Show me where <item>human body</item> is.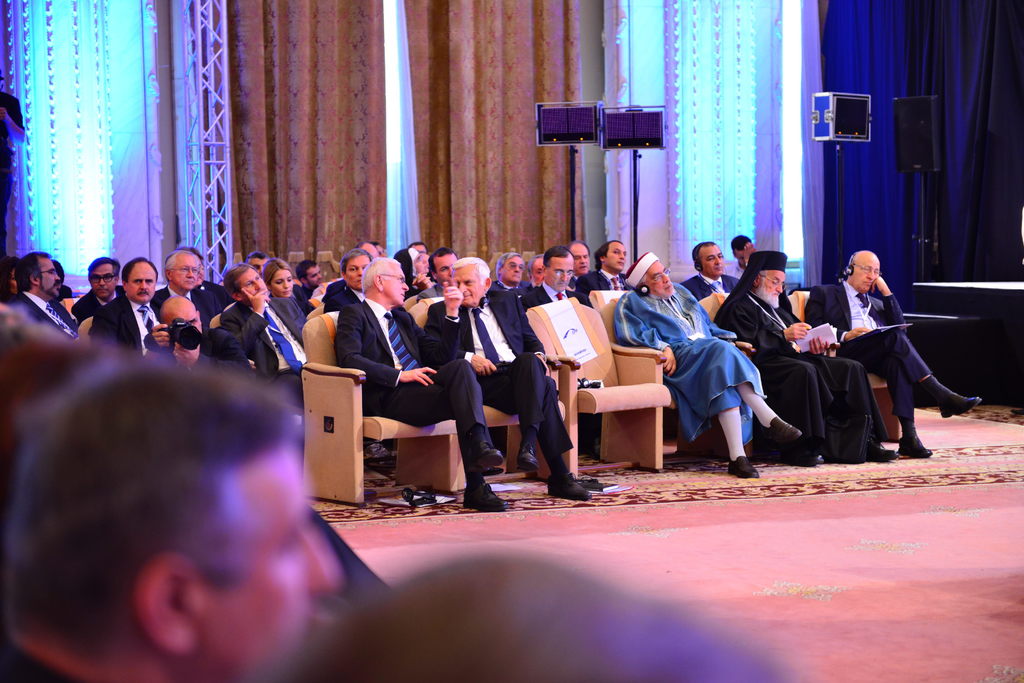
<item>human body</item> is at [0,350,344,682].
